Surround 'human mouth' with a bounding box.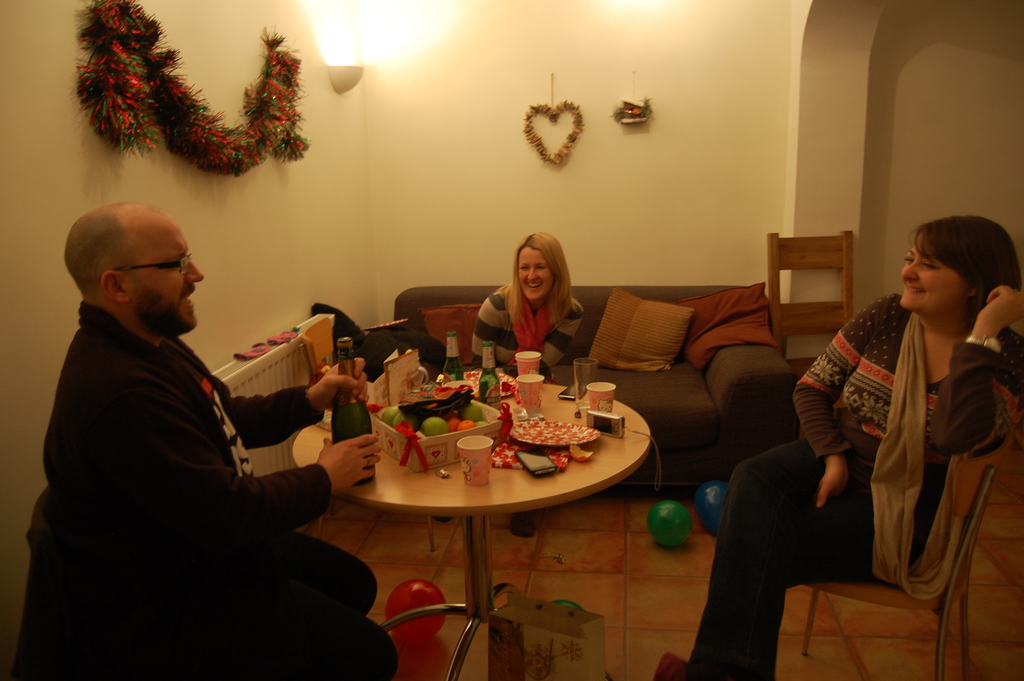
locate(527, 279, 545, 290).
